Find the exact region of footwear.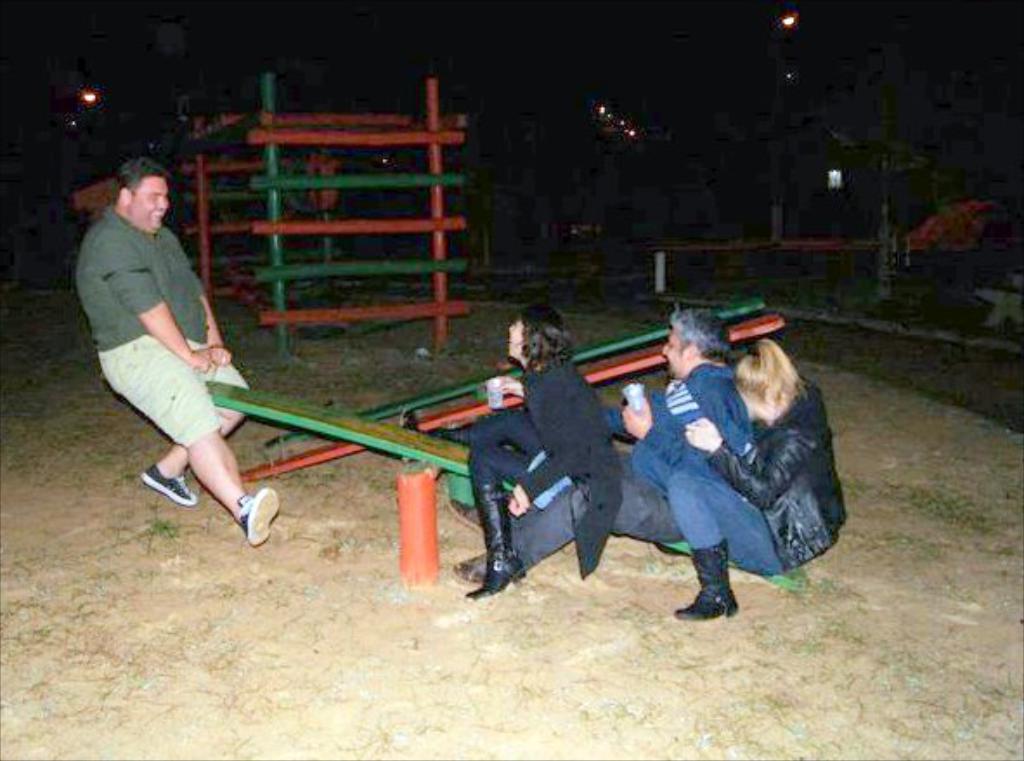
Exact region: <box>454,551,490,584</box>.
